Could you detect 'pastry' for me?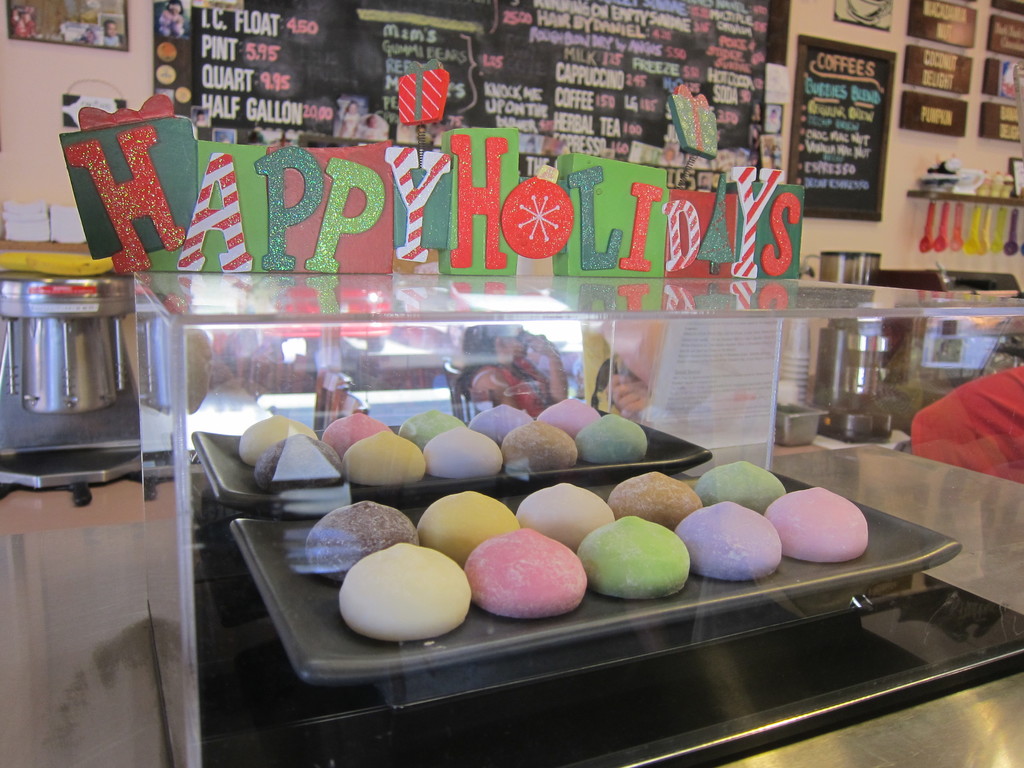
Detection result: pyautogui.locateOnScreen(307, 503, 420, 581).
